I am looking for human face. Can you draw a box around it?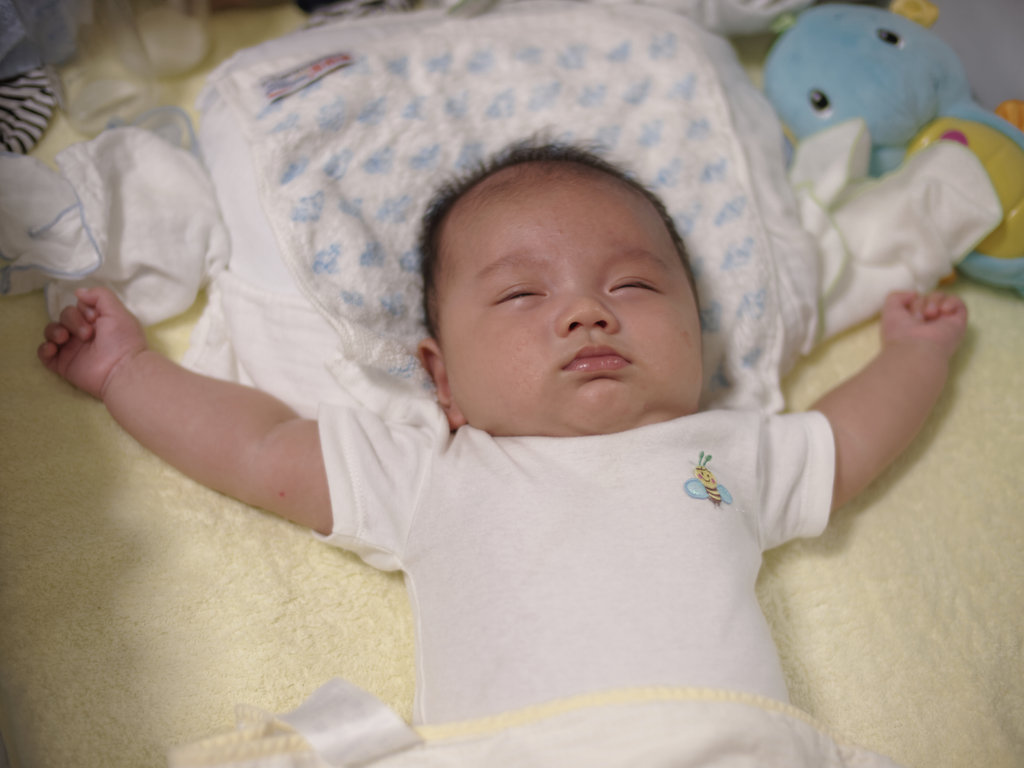
Sure, the bounding box is <box>446,177,701,439</box>.
